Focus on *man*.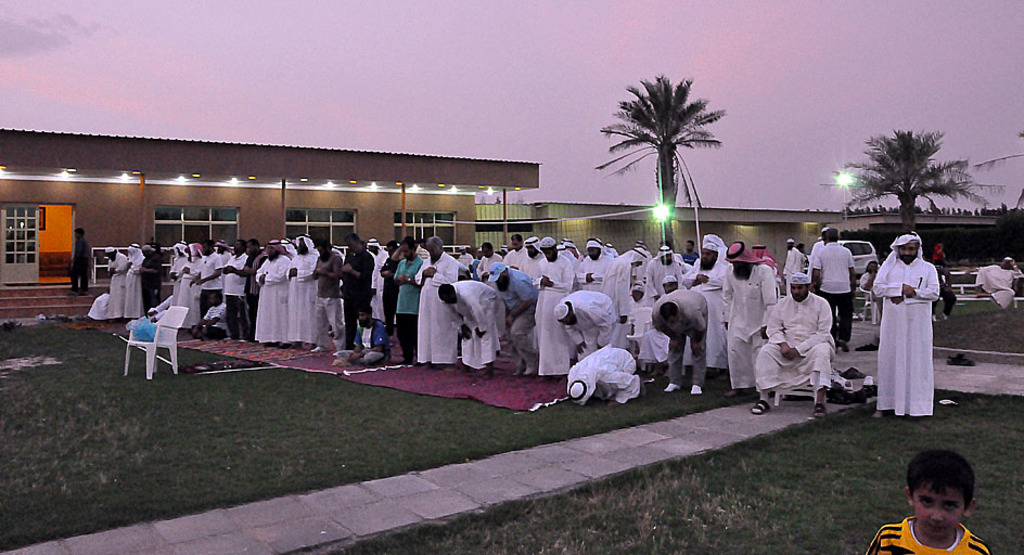
Focused at x1=601 y1=246 x2=665 y2=321.
